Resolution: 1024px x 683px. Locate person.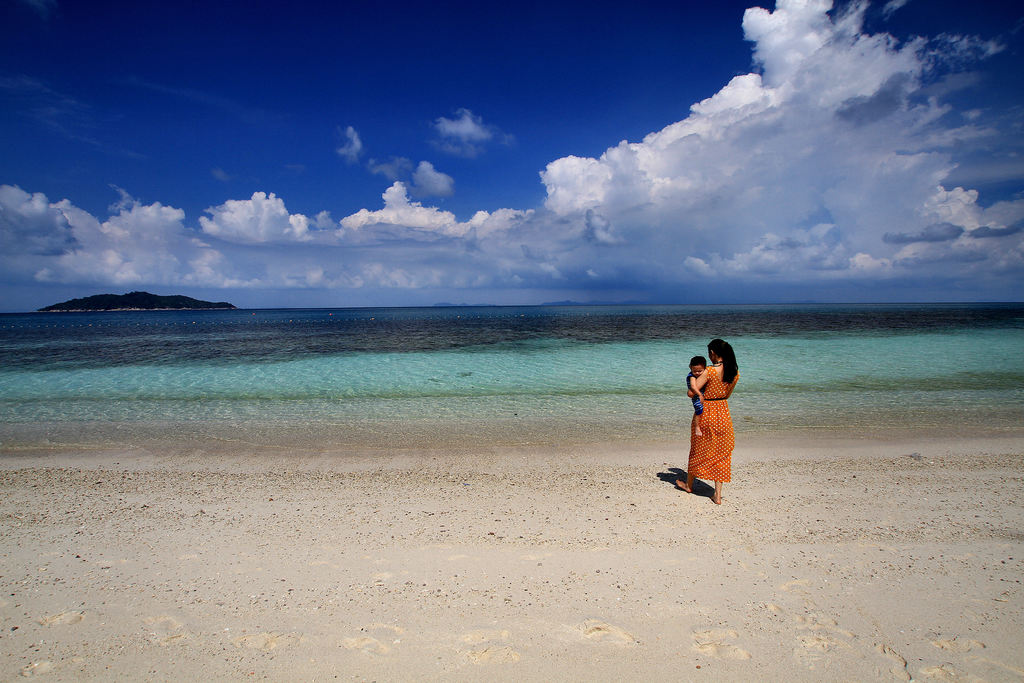
x1=687 y1=354 x2=707 y2=438.
